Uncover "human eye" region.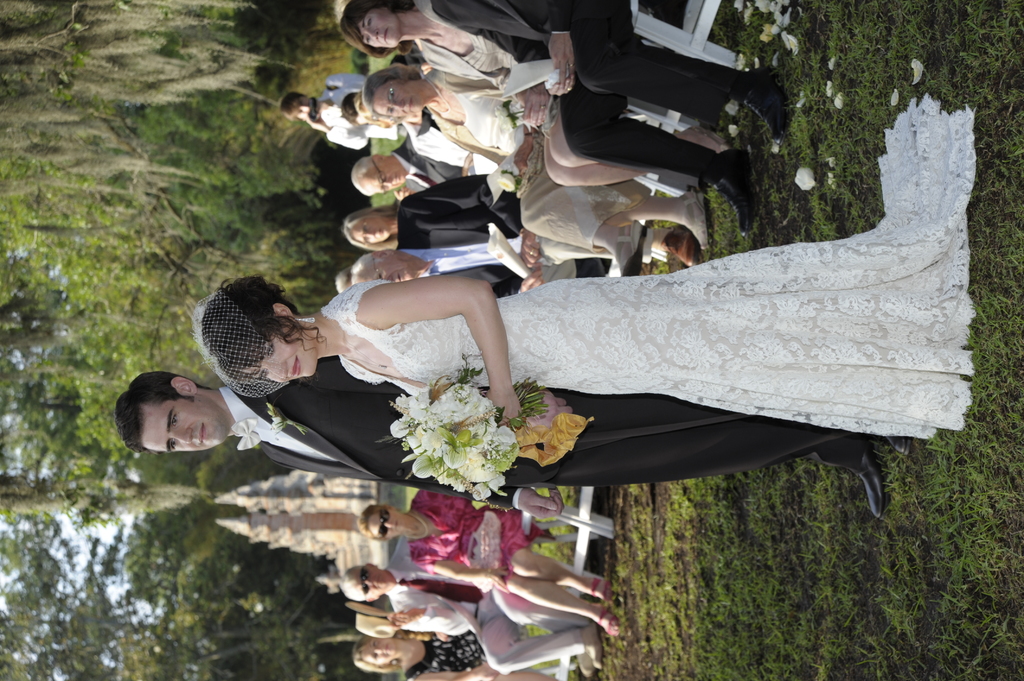
Uncovered: 362 223 369 230.
